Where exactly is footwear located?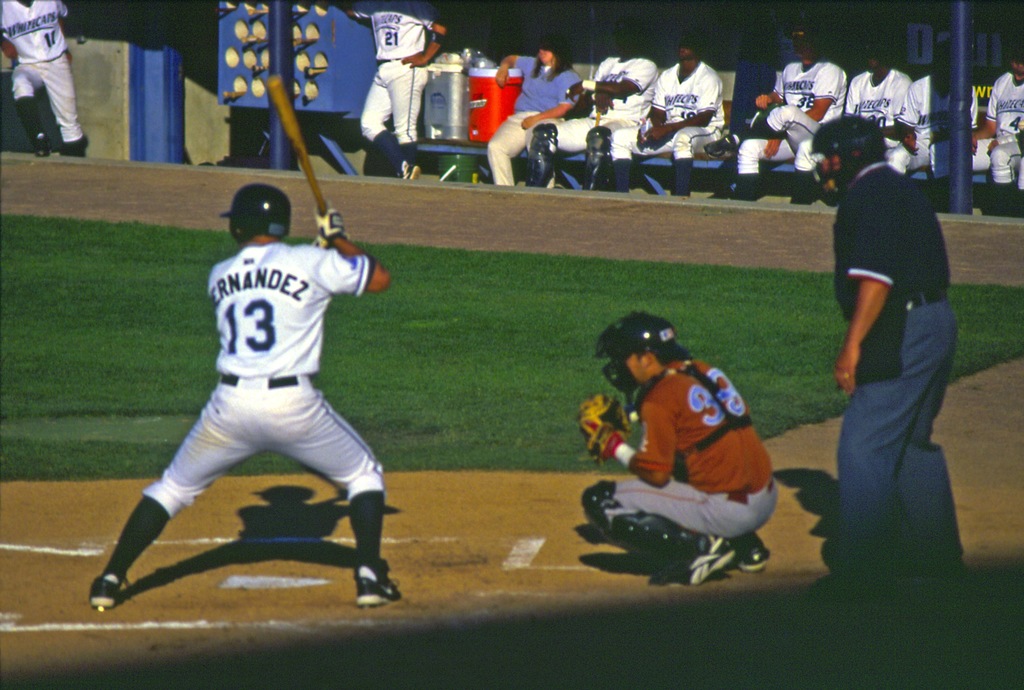
Its bounding box is box(744, 523, 775, 578).
